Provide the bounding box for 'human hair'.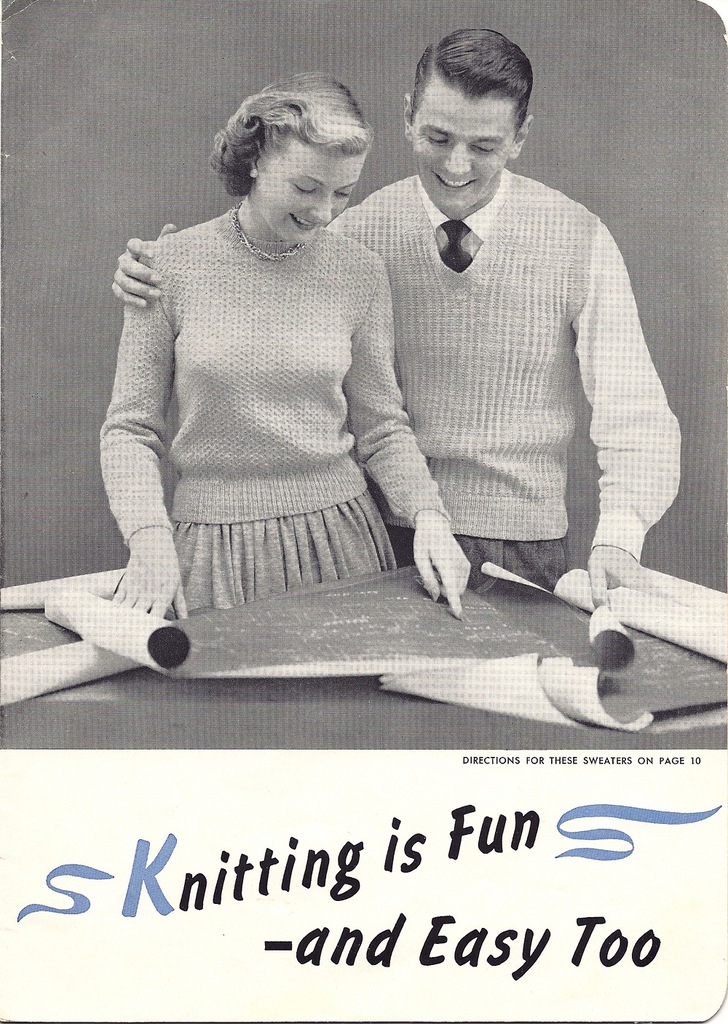
region(210, 71, 368, 197).
